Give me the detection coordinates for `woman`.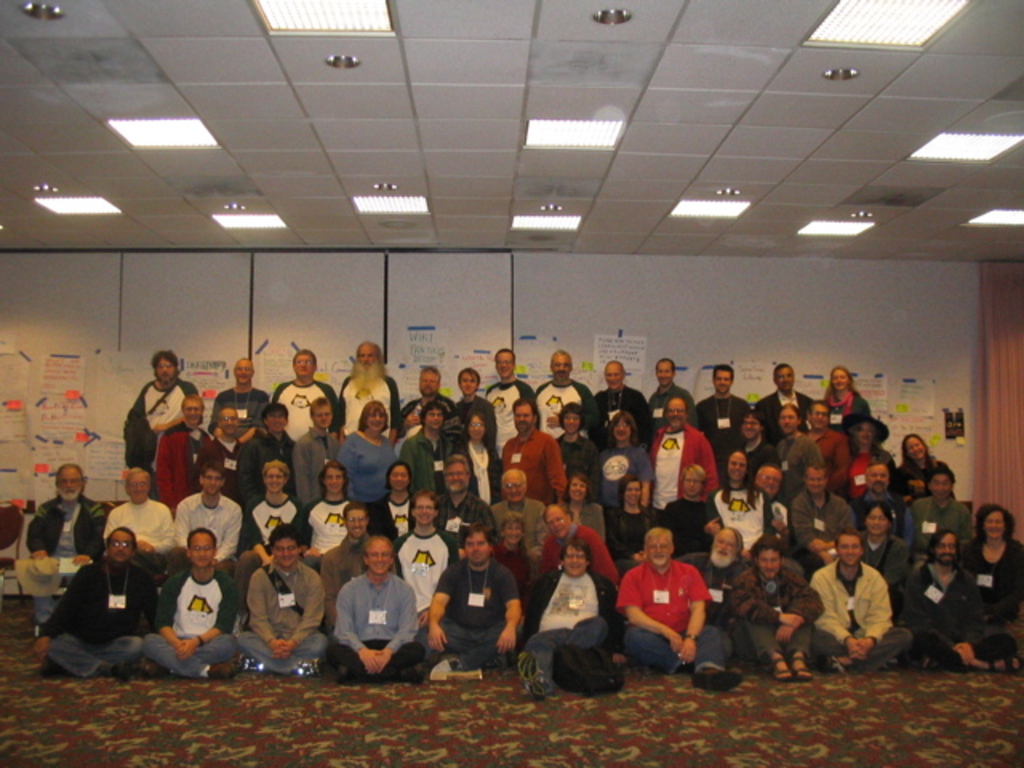
box=[822, 363, 866, 437].
